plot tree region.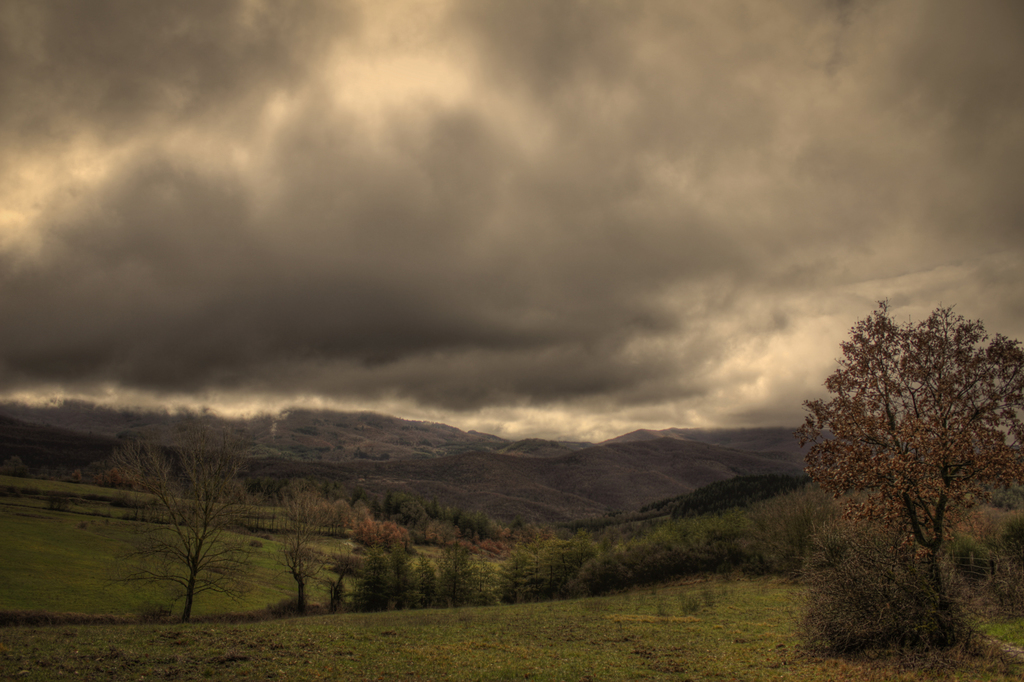
Plotted at (x1=350, y1=487, x2=422, y2=551).
